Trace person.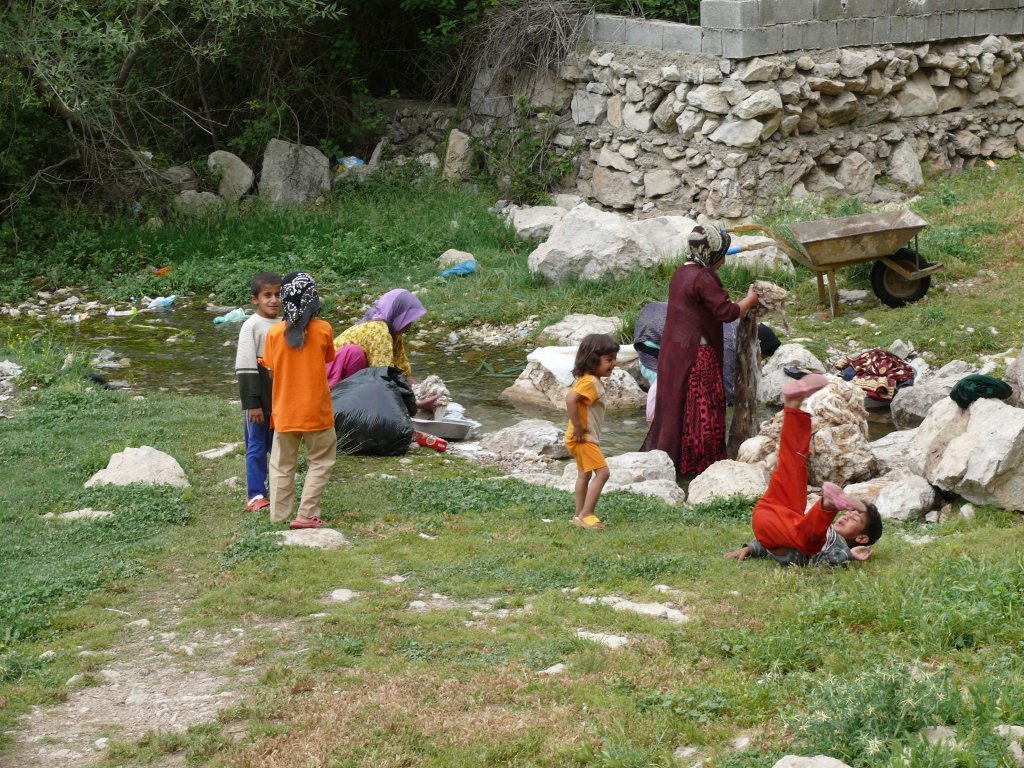
Traced to region(643, 212, 761, 486).
